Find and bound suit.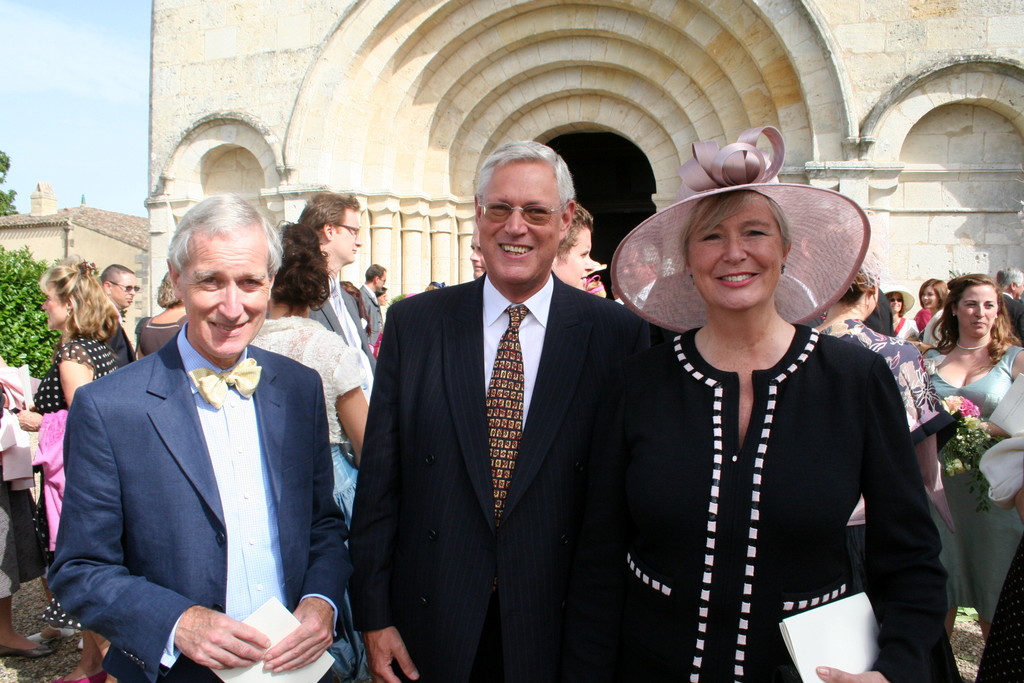
Bound: {"x1": 47, "y1": 325, "x2": 350, "y2": 682}.
